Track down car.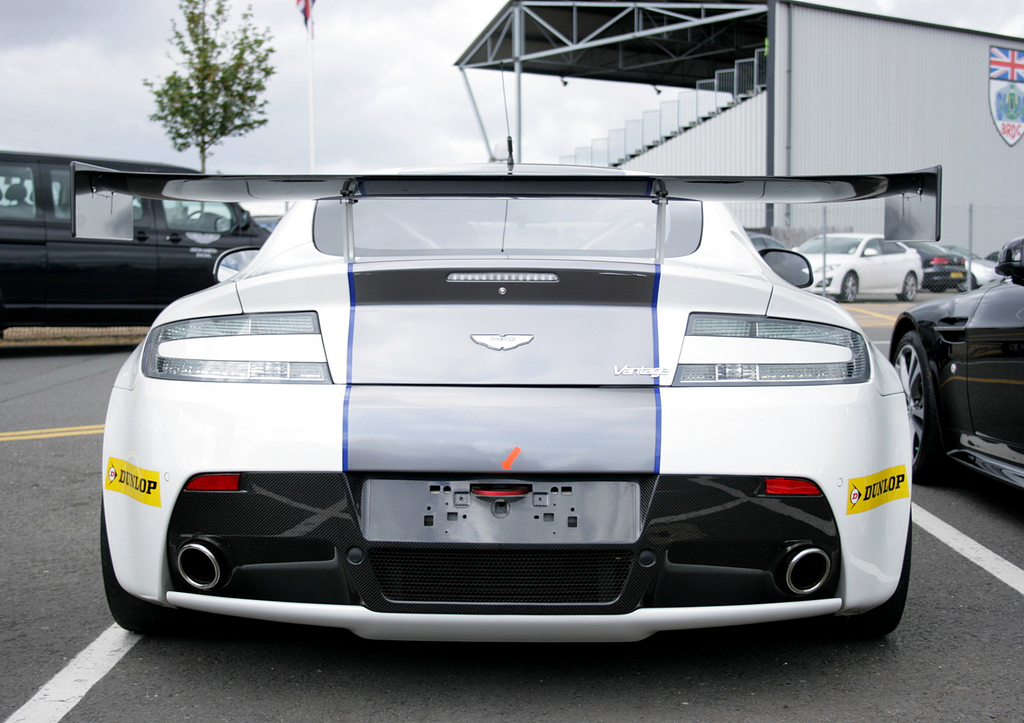
Tracked to detection(788, 229, 929, 303).
